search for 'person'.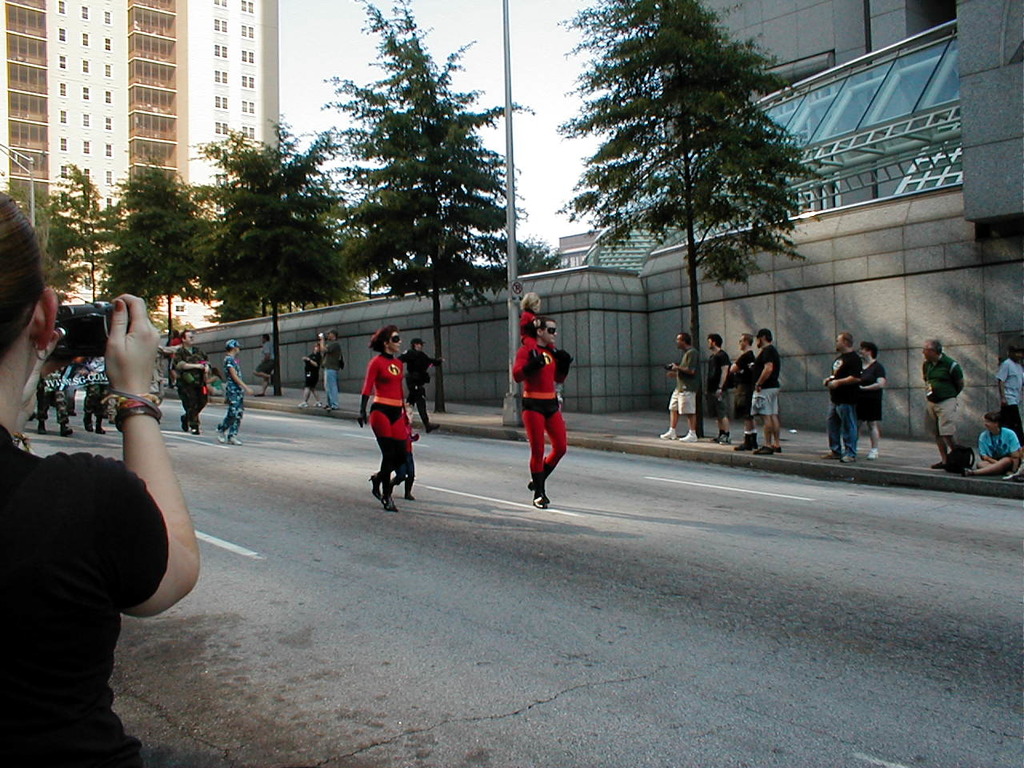
Found at select_region(747, 324, 790, 460).
